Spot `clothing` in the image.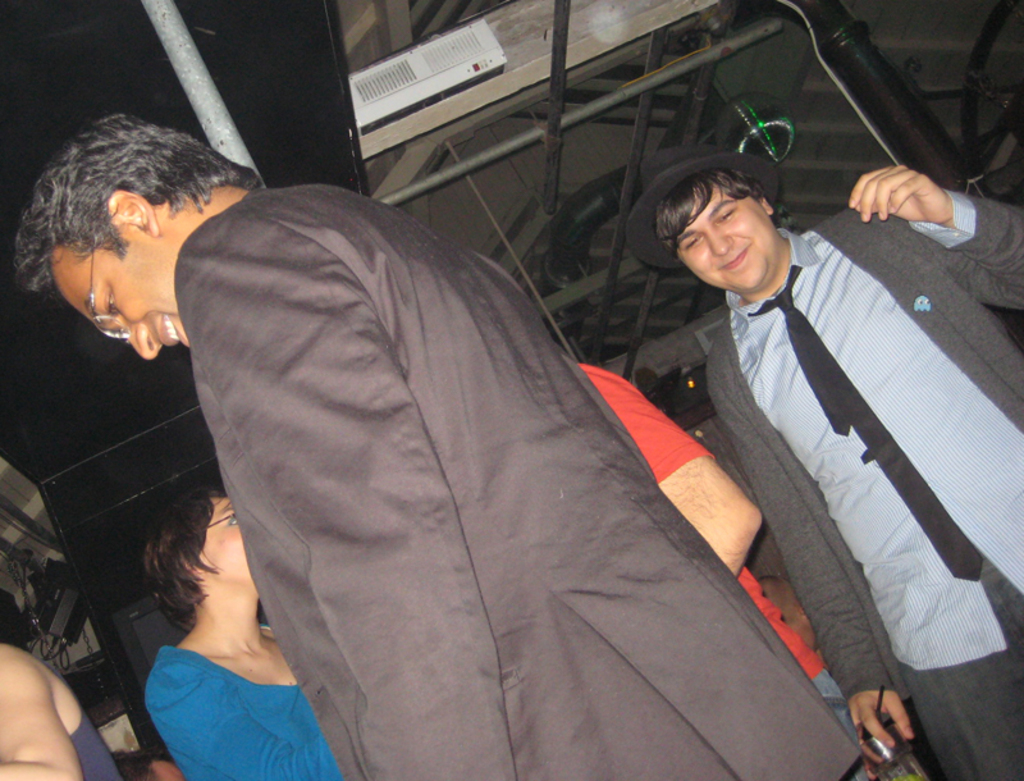
`clothing` found at locate(676, 186, 1023, 776).
